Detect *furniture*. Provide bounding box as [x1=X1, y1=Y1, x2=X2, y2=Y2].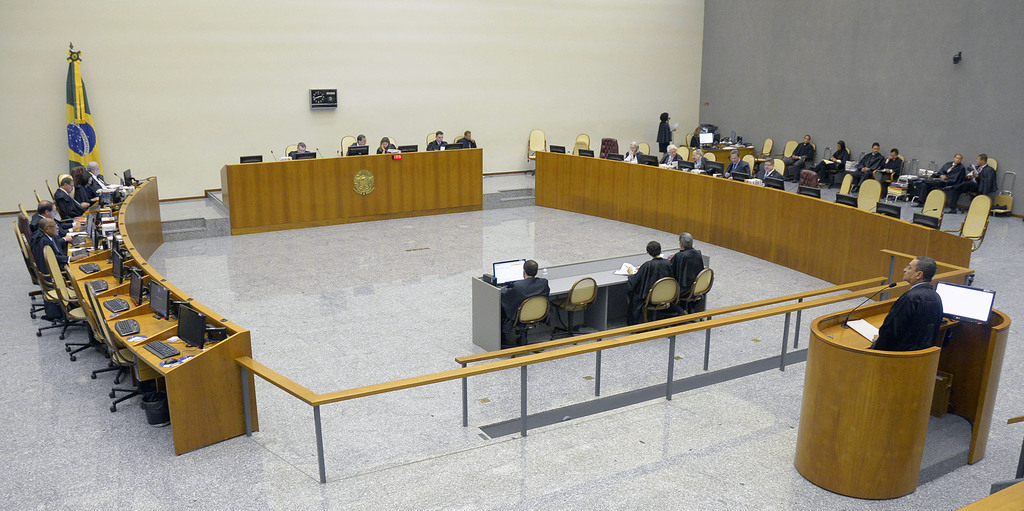
[x1=957, y1=477, x2=1023, y2=510].
